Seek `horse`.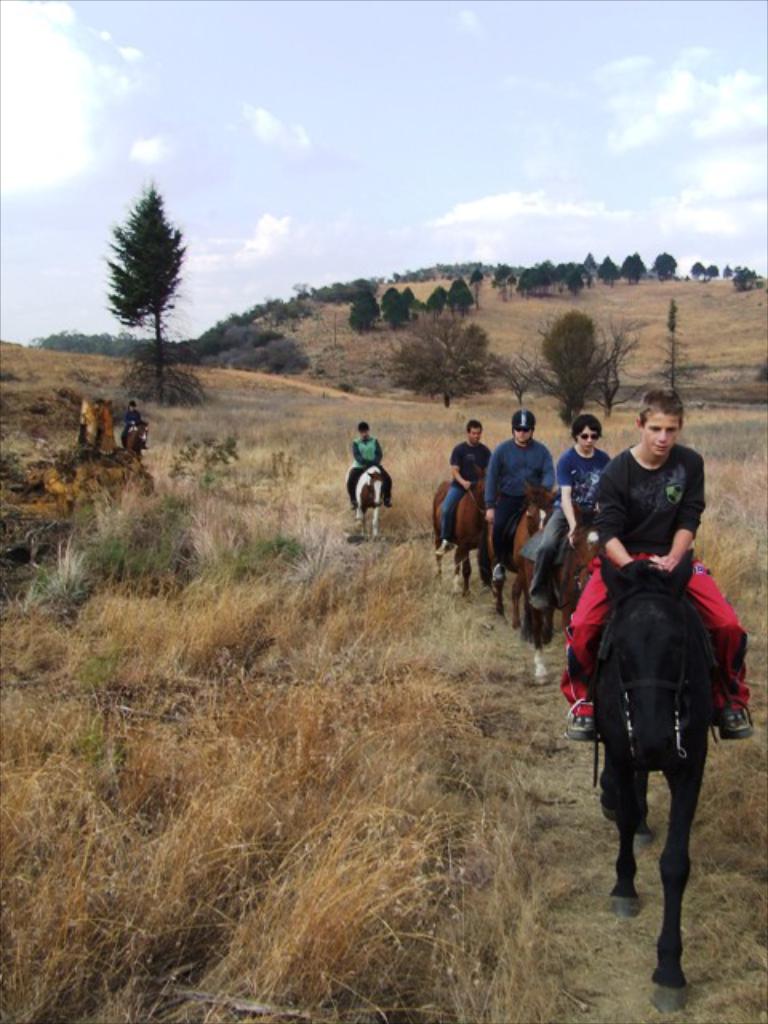
(426,474,493,598).
